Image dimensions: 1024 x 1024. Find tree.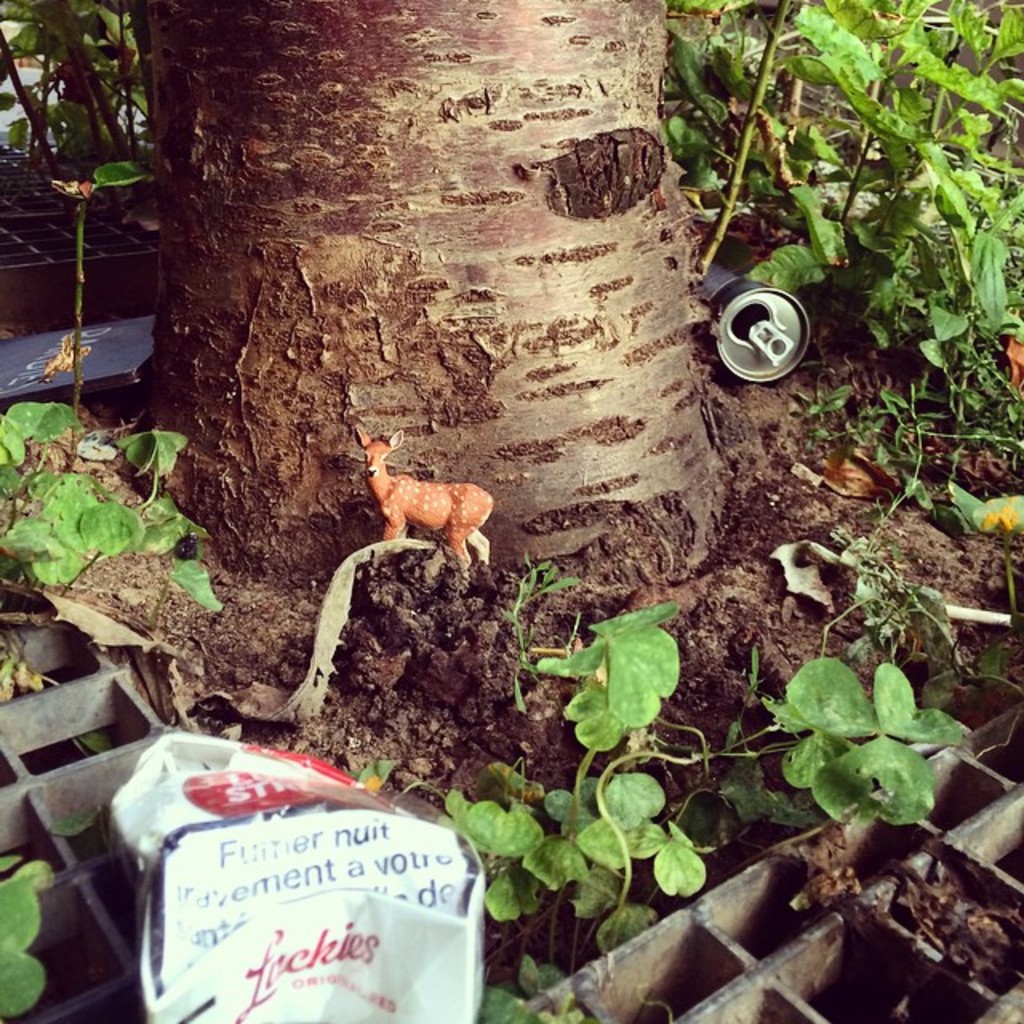
rect(128, 0, 731, 584).
